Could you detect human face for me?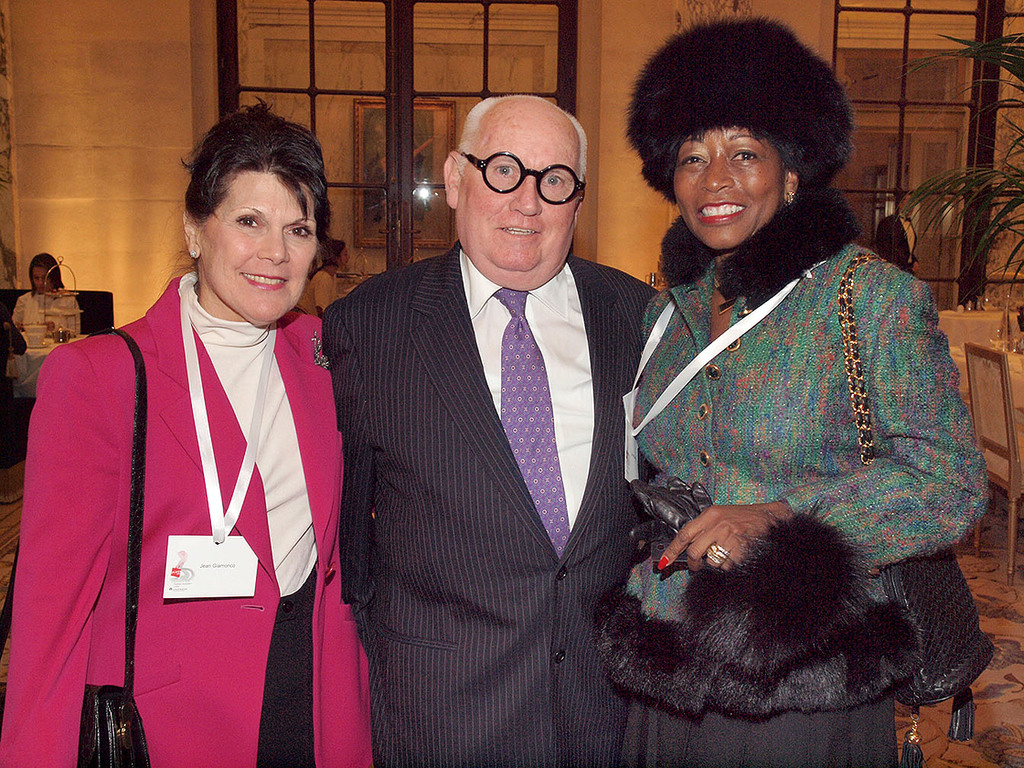
Detection result: {"x1": 672, "y1": 127, "x2": 786, "y2": 252}.
